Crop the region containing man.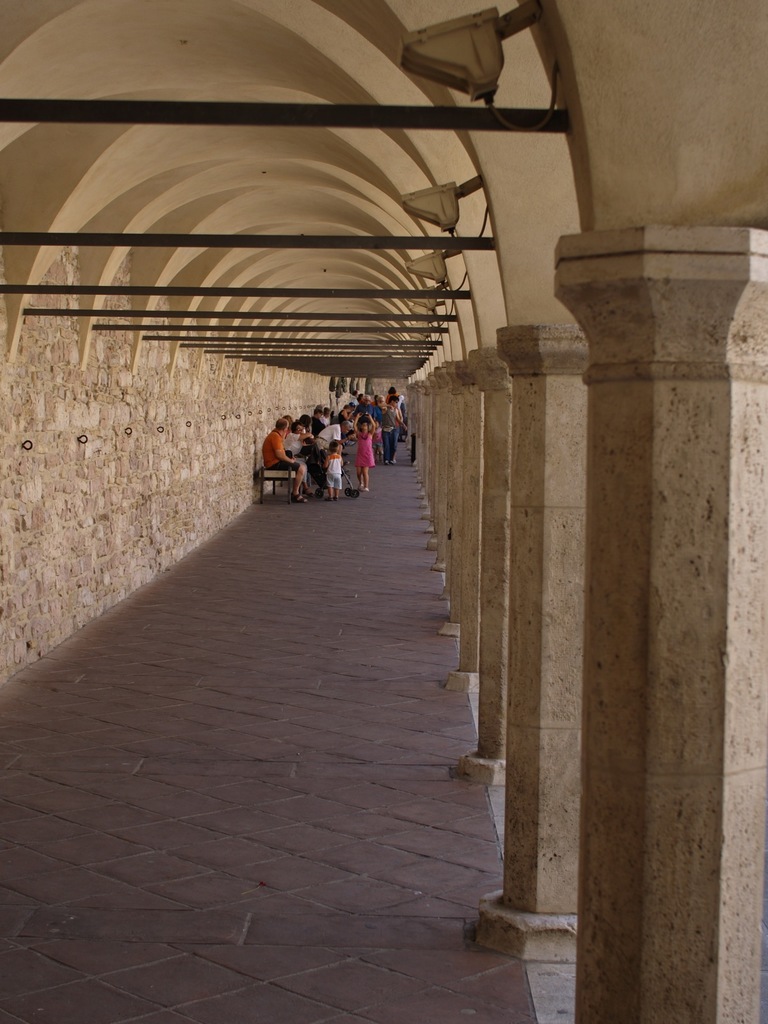
Crop region: {"left": 321, "top": 421, "right": 350, "bottom": 461}.
